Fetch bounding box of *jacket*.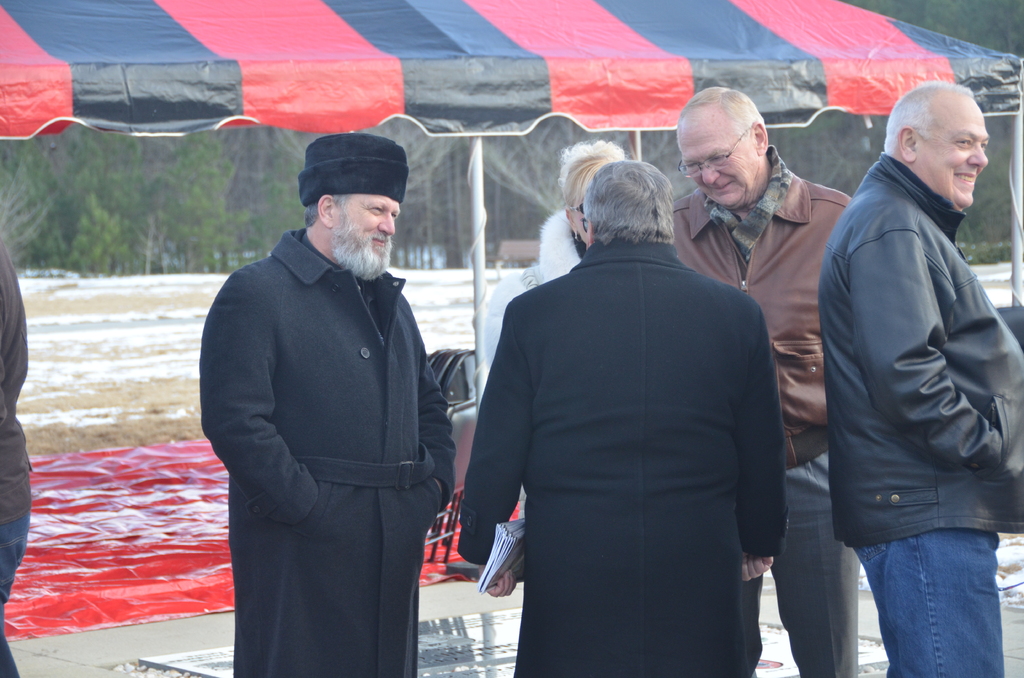
Bbox: {"x1": 669, "y1": 172, "x2": 852, "y2": 472}.
